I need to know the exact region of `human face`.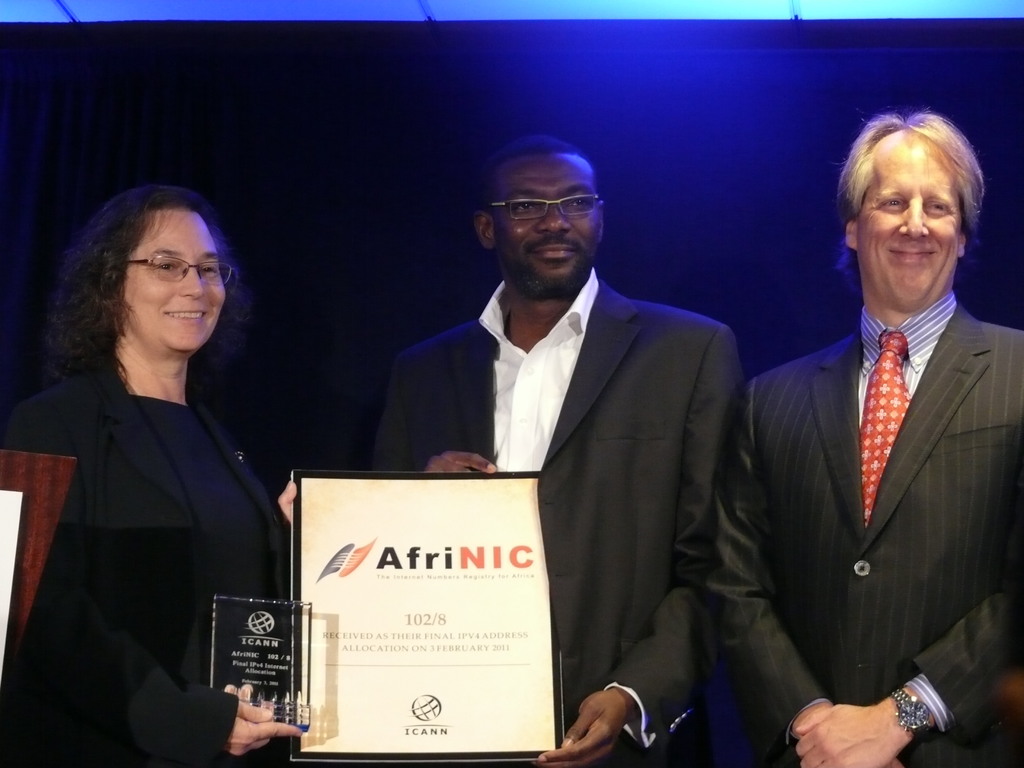
Region: detection(858, 138, 966, 318).
